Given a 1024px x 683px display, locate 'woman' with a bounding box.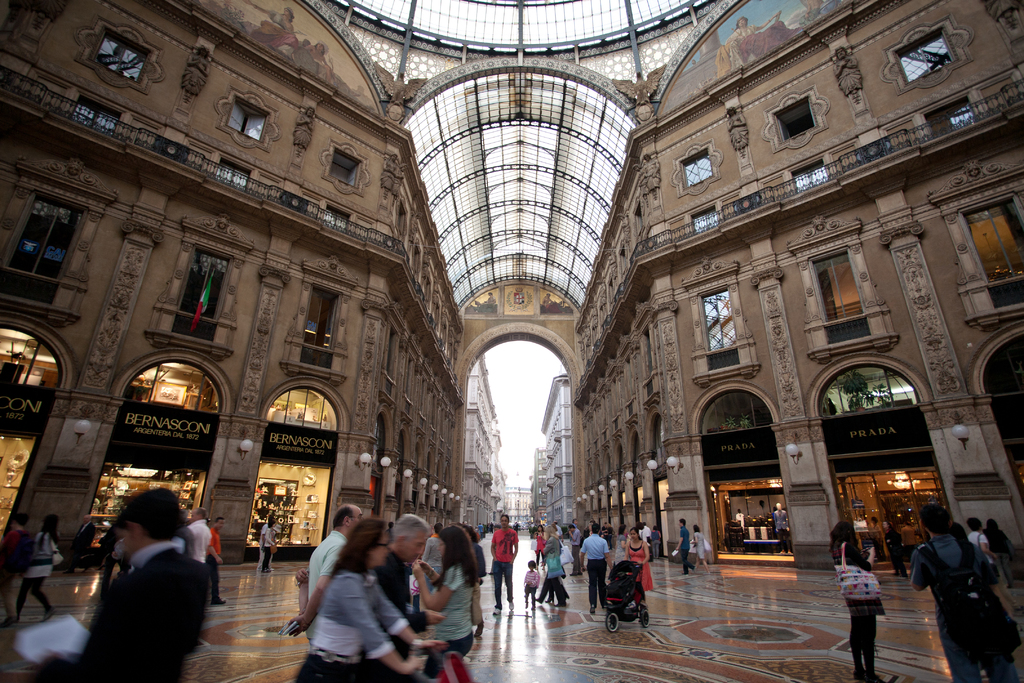
Located: [531,523,547,563].
